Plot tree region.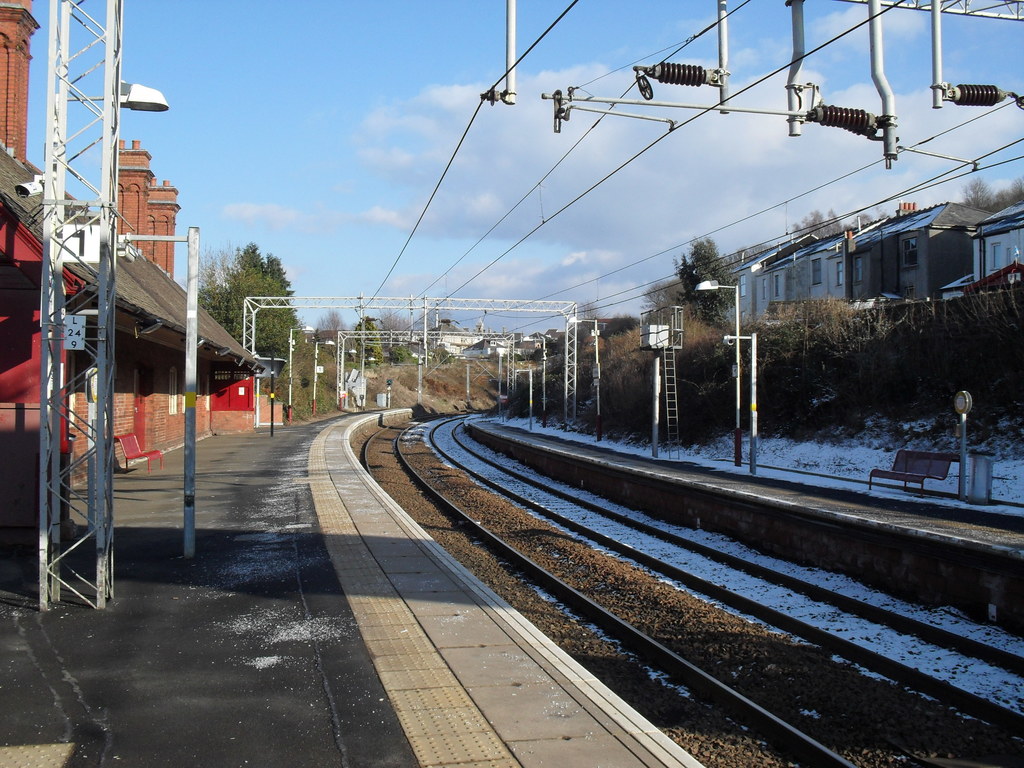
Plotted at (214,239,269,345).
